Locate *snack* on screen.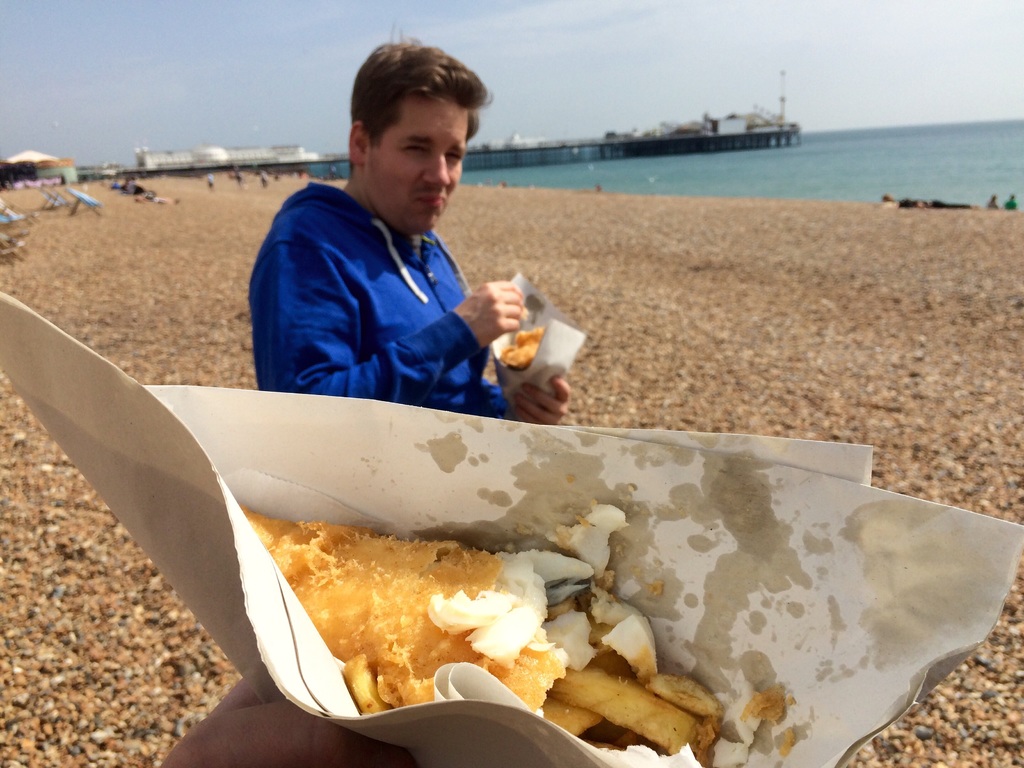
On screen at <box>243,433,979,754</box>.
